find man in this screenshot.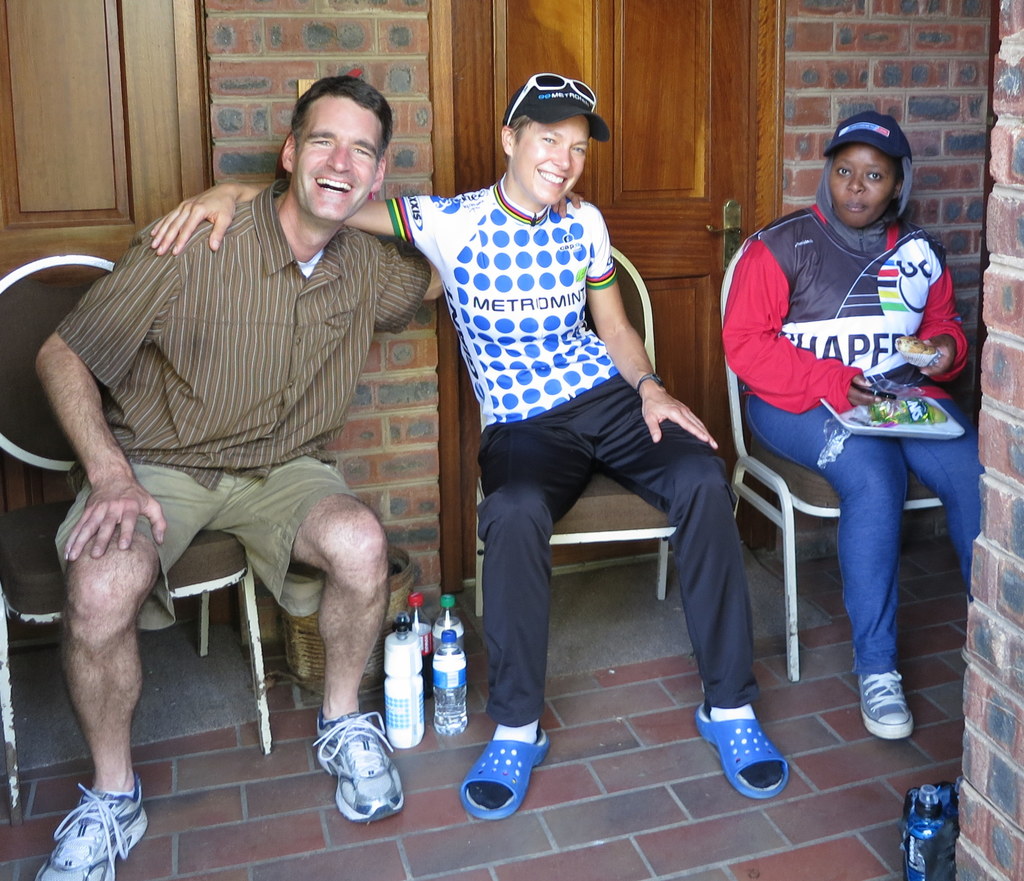
The bounding box for man is 36 77 445 880.
